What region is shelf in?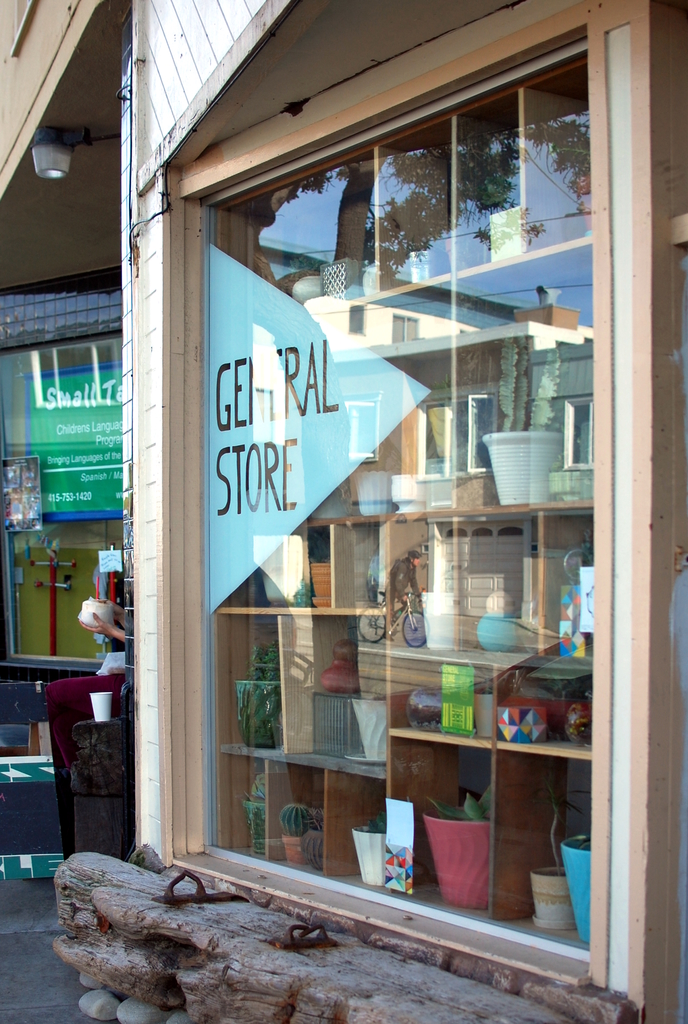
[x1=167, y1=0, x2=687, y2=1023].
